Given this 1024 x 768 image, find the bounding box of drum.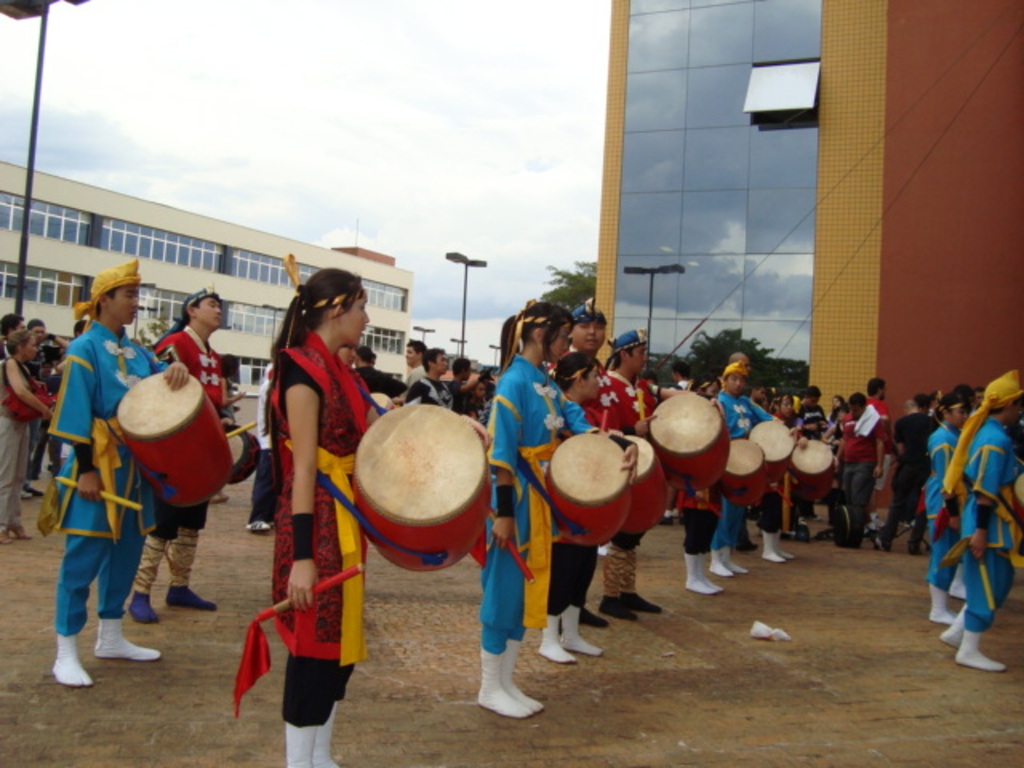
crop(792, 445, 835, 499).
